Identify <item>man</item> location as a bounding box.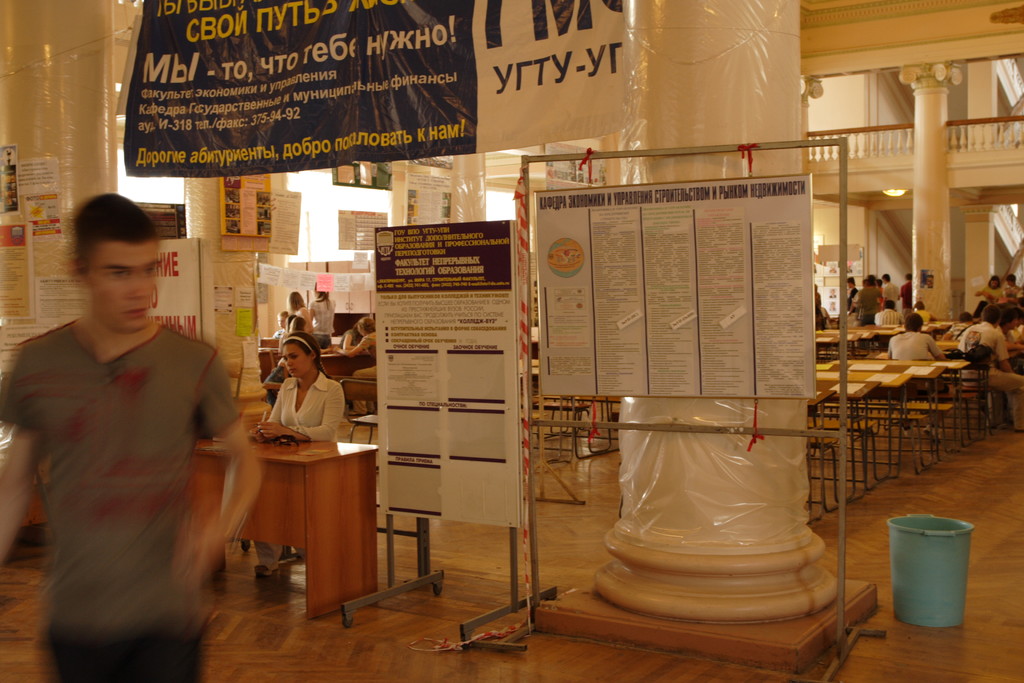
{"left": 872, "top": 299, "right": 902, "bottom": 325}.
